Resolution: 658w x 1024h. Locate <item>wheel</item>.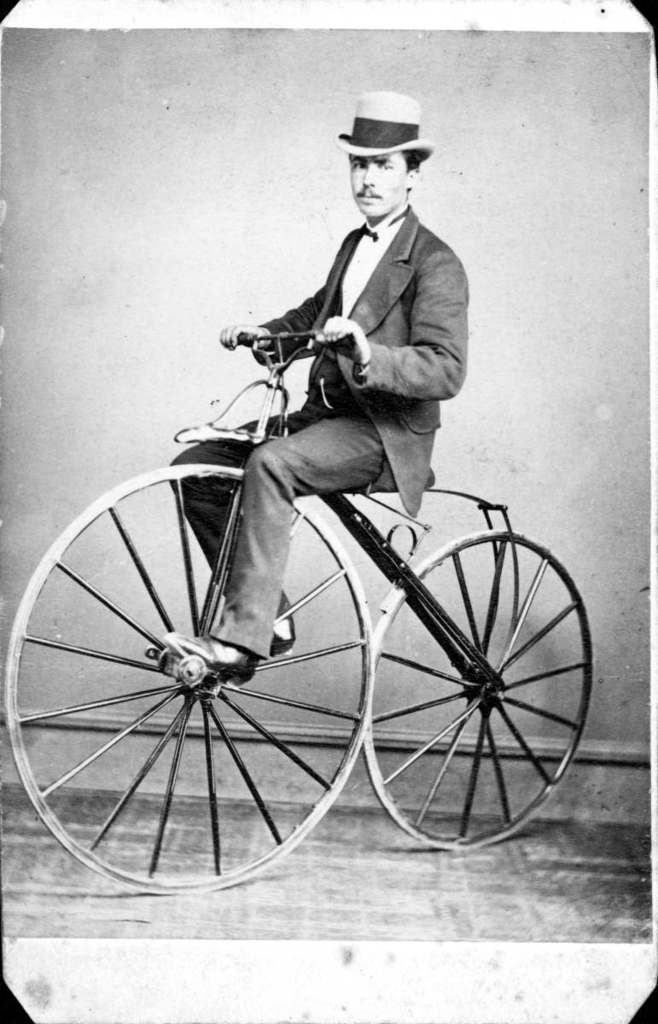
(x1=360, y1=524, x2=600, y2=864).
